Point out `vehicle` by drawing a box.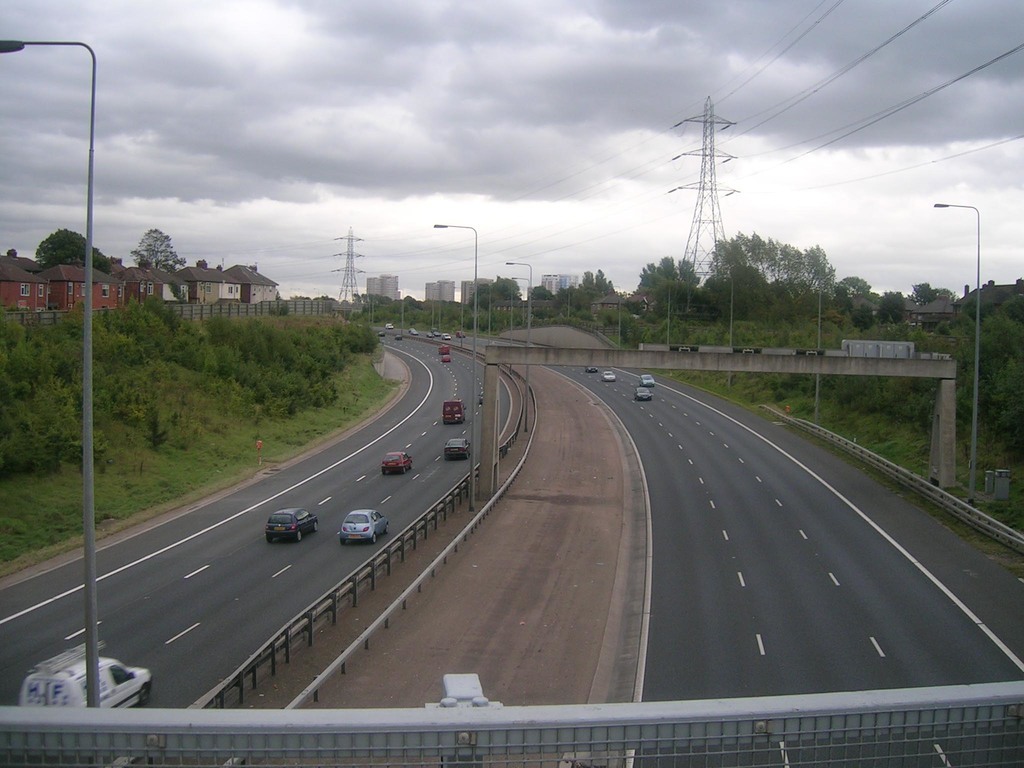
[256,508,317,547].
